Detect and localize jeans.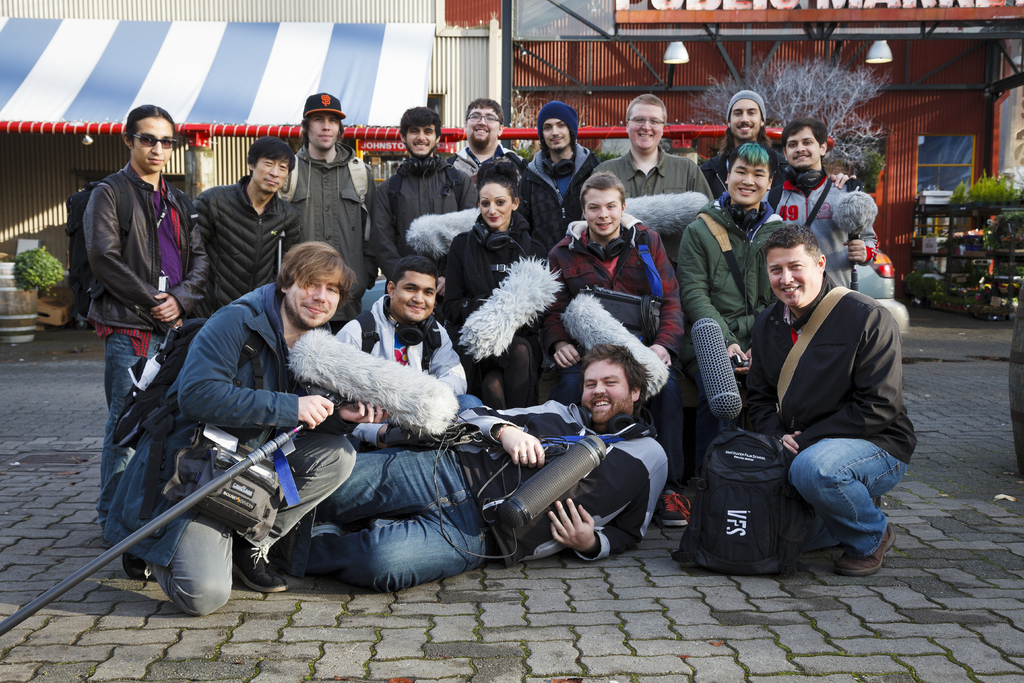
Localized at Rect(803, 445, 893, 569).
